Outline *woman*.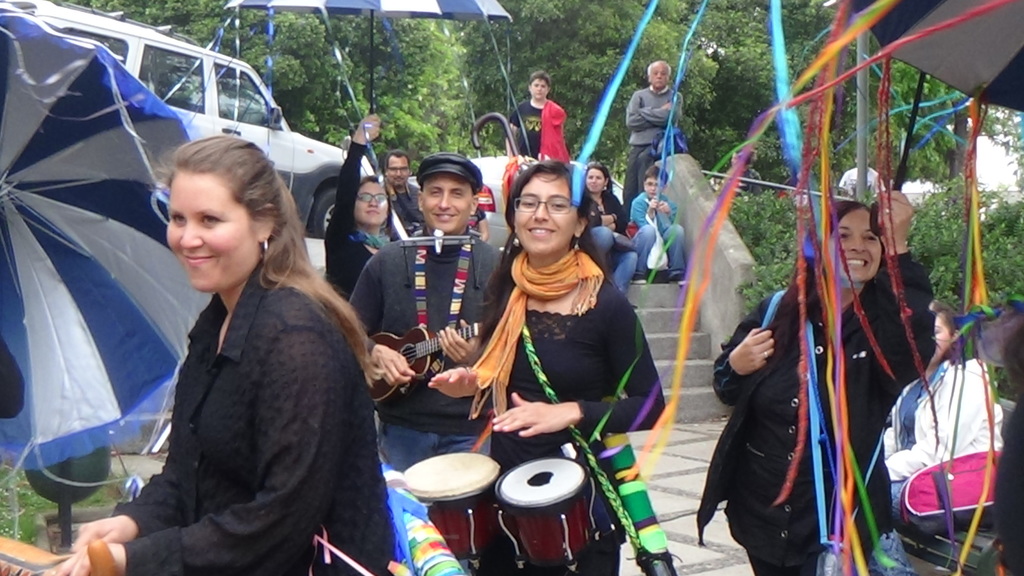
Outline: [left=695, top=190, right=939, bottom=575].
